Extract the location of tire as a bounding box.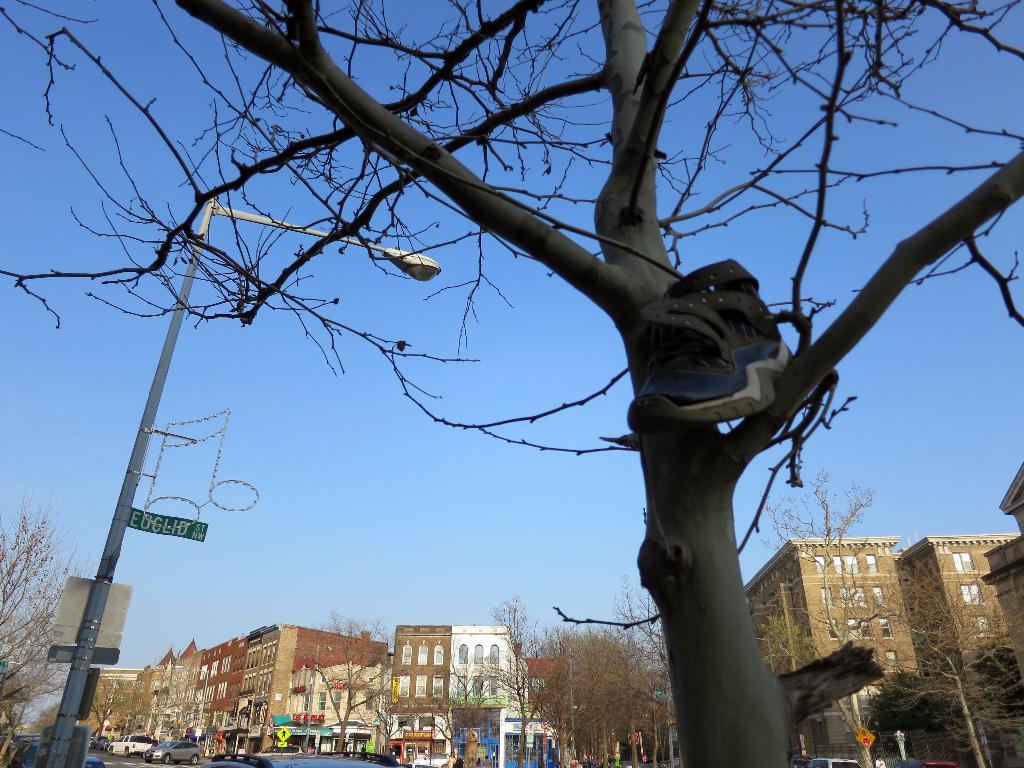
region(107, 743, 115, 758).
